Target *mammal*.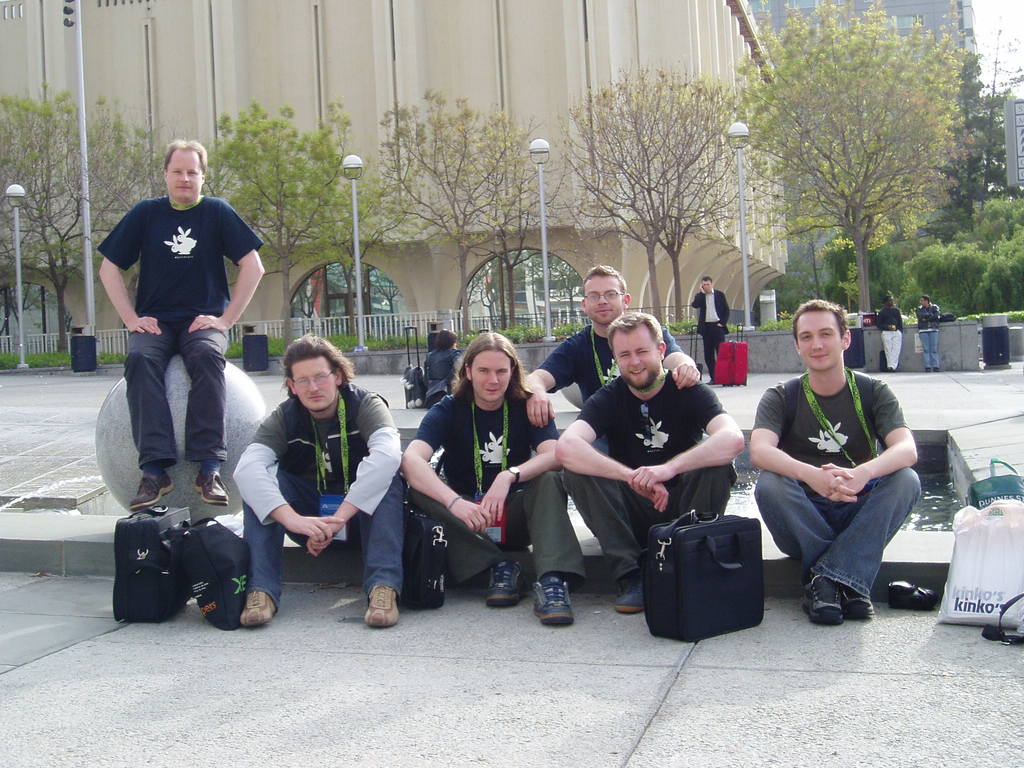
Target region: x1=401, y1=325, x2=582, y2=627.
